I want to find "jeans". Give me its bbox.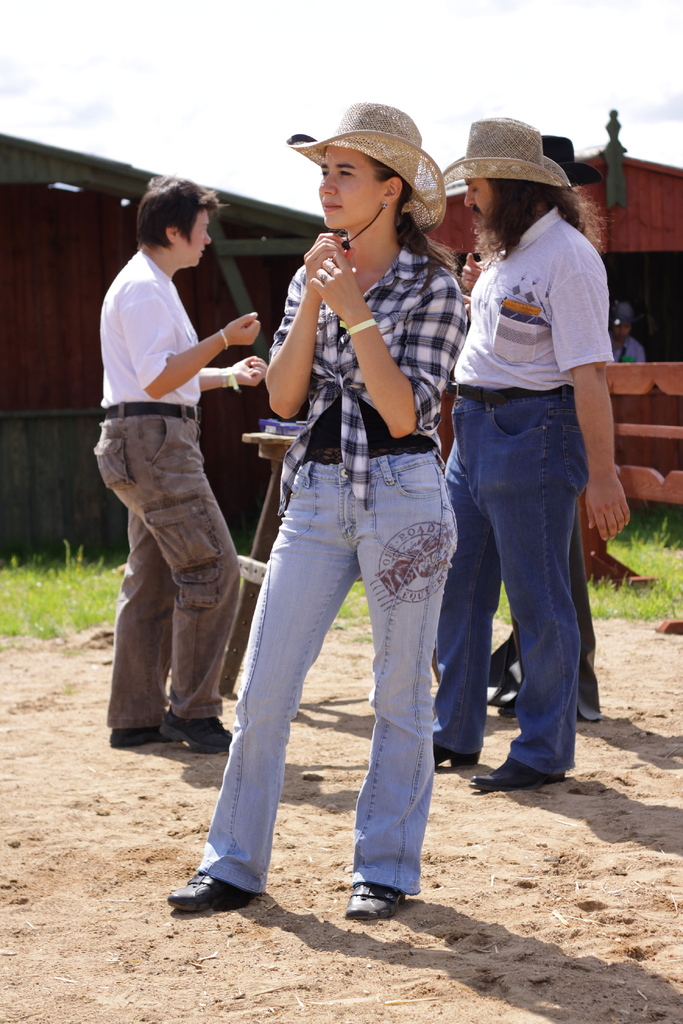
<bbox>92, 417, 256, 738</bbox>.
